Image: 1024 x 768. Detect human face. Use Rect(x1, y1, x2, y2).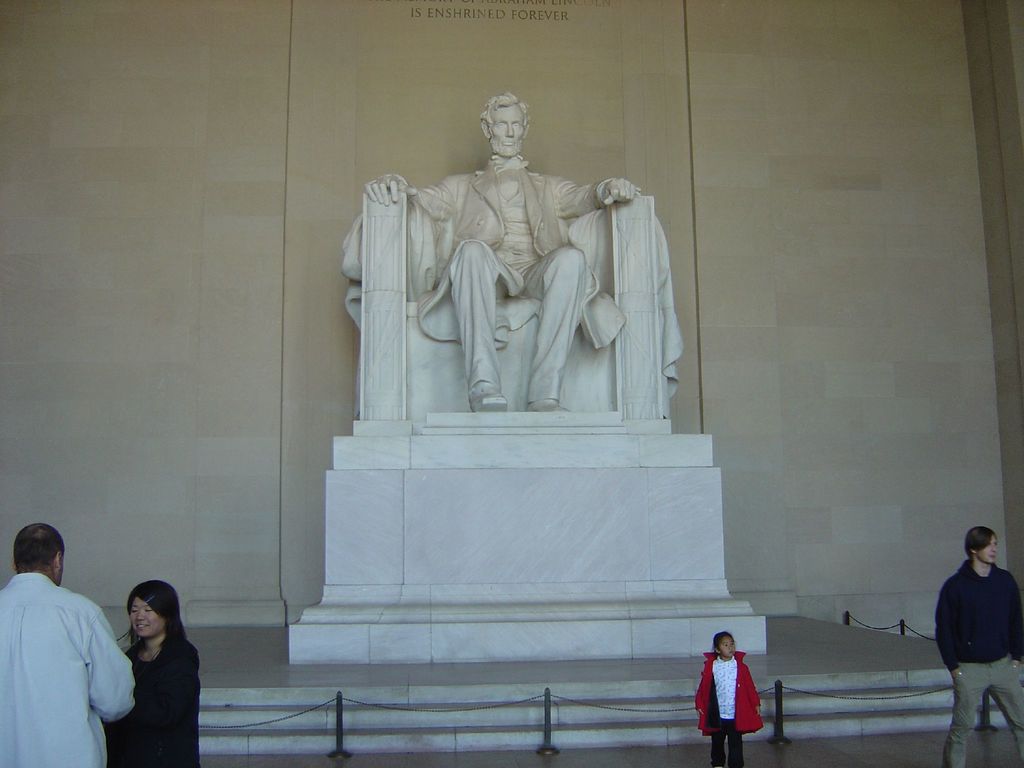
Rect(493, 100, 524, 148).
